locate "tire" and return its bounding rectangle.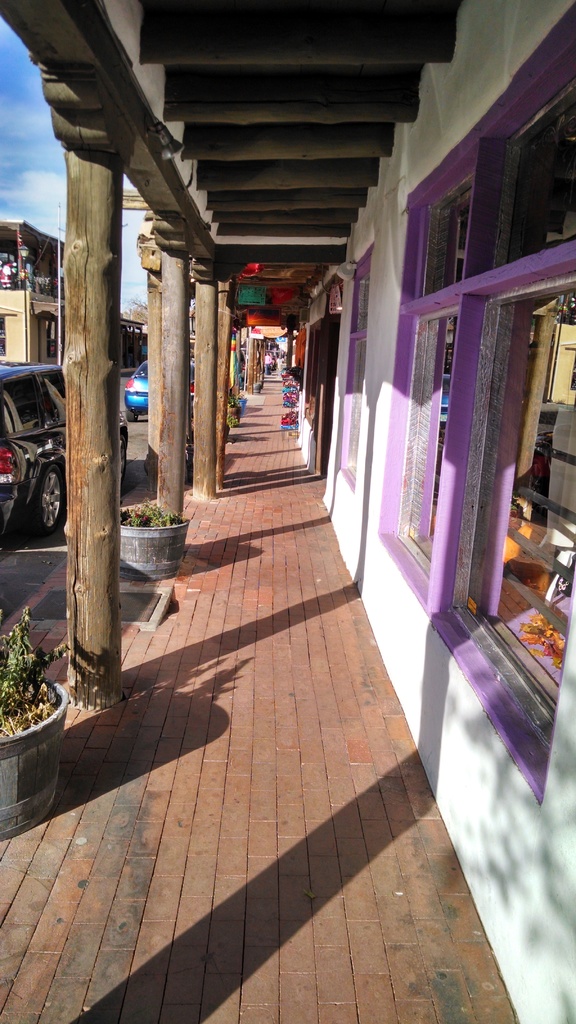
locate(24, 467, 68, 533).
